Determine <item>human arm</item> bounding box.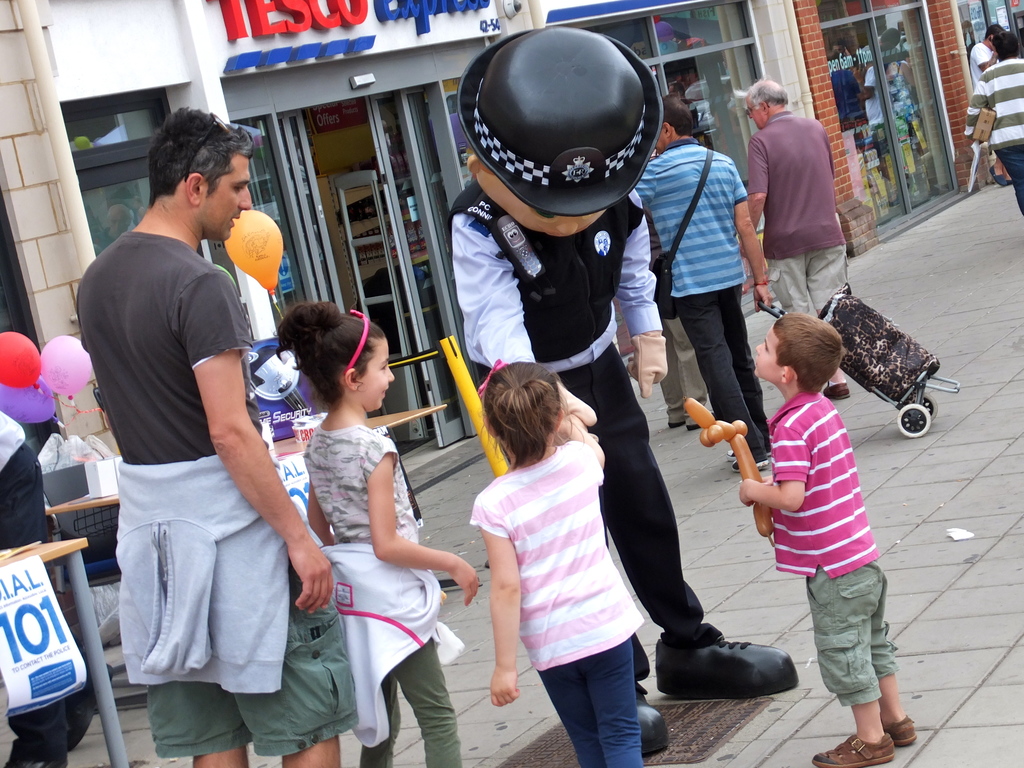
Determined: [x1=731, y1=161, x2=773, y2=320].
